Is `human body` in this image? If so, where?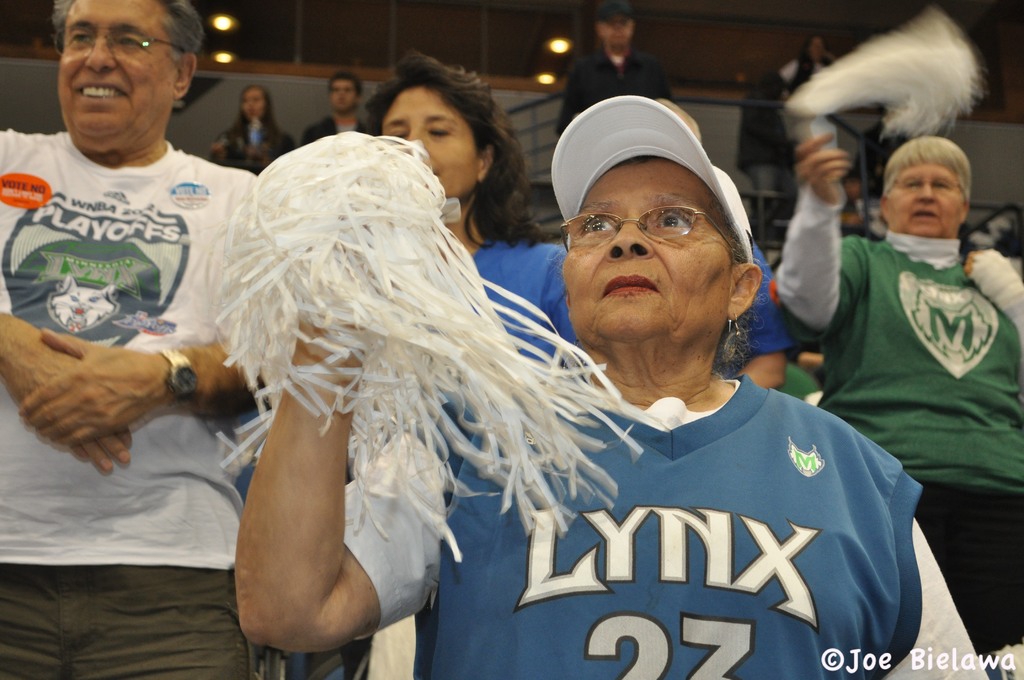
Yes, at (712,248,792,390).
